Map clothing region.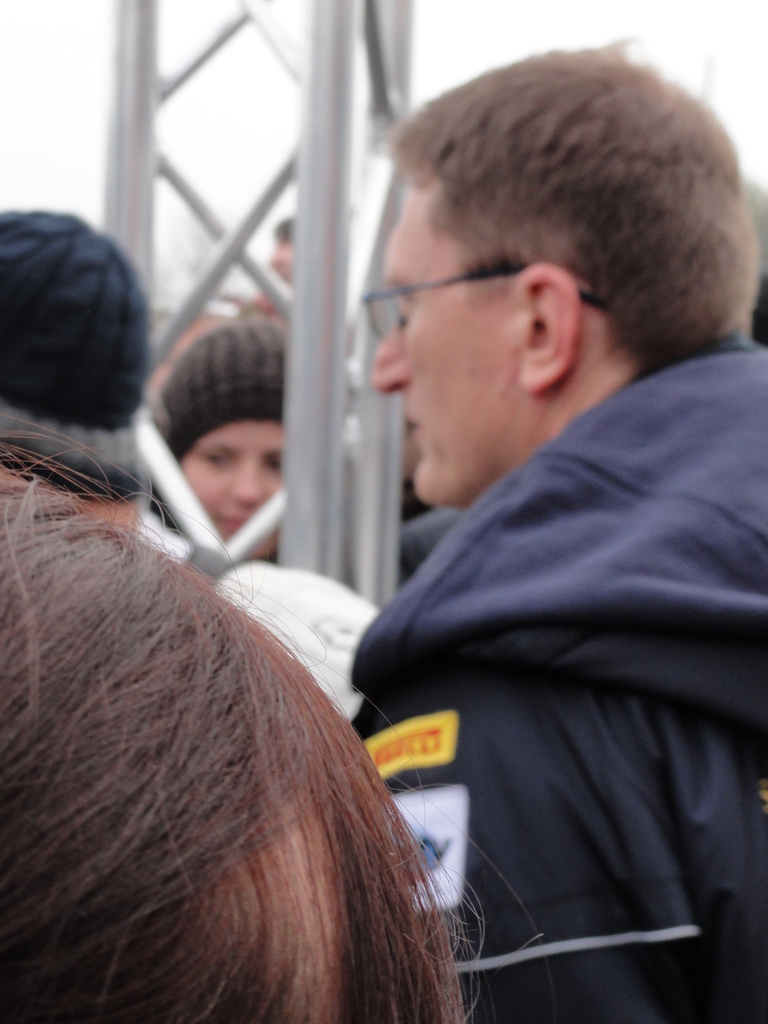
Mapped to region(326, 209, 767, 1012).
